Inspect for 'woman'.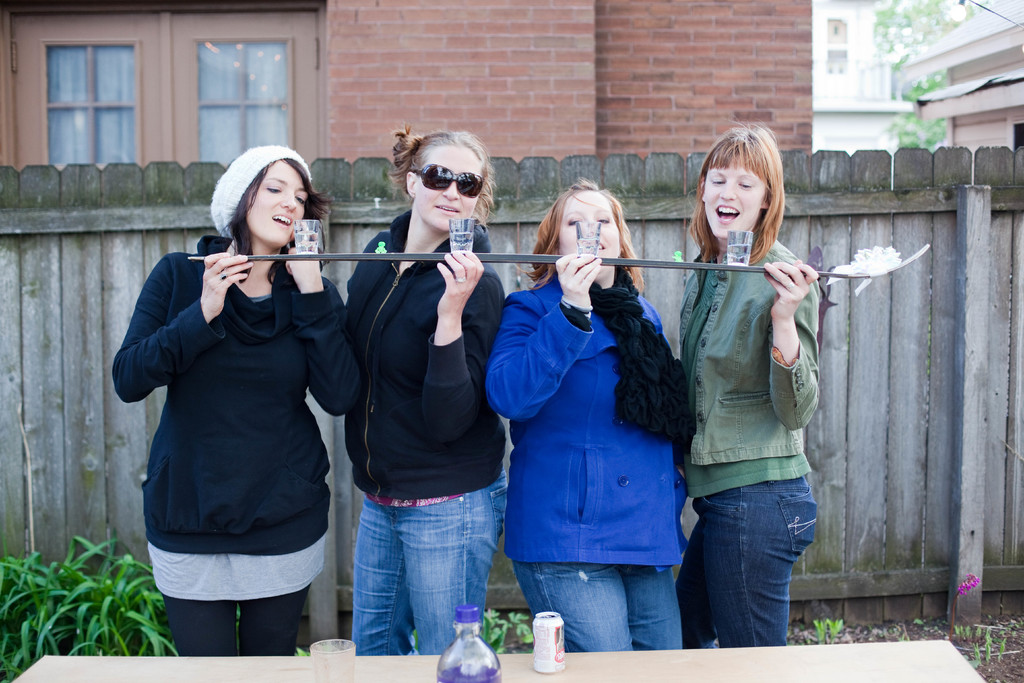
Inspection: bbox=[118, 141, 361, 645].
